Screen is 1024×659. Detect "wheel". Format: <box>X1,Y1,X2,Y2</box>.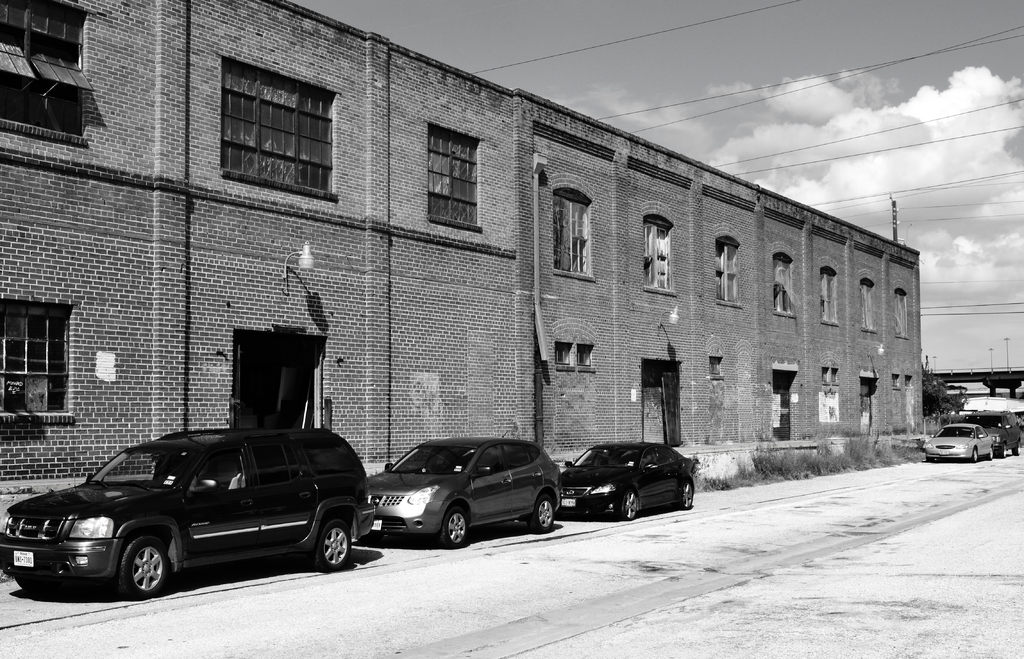
<box>972,448,979,464</box>.
